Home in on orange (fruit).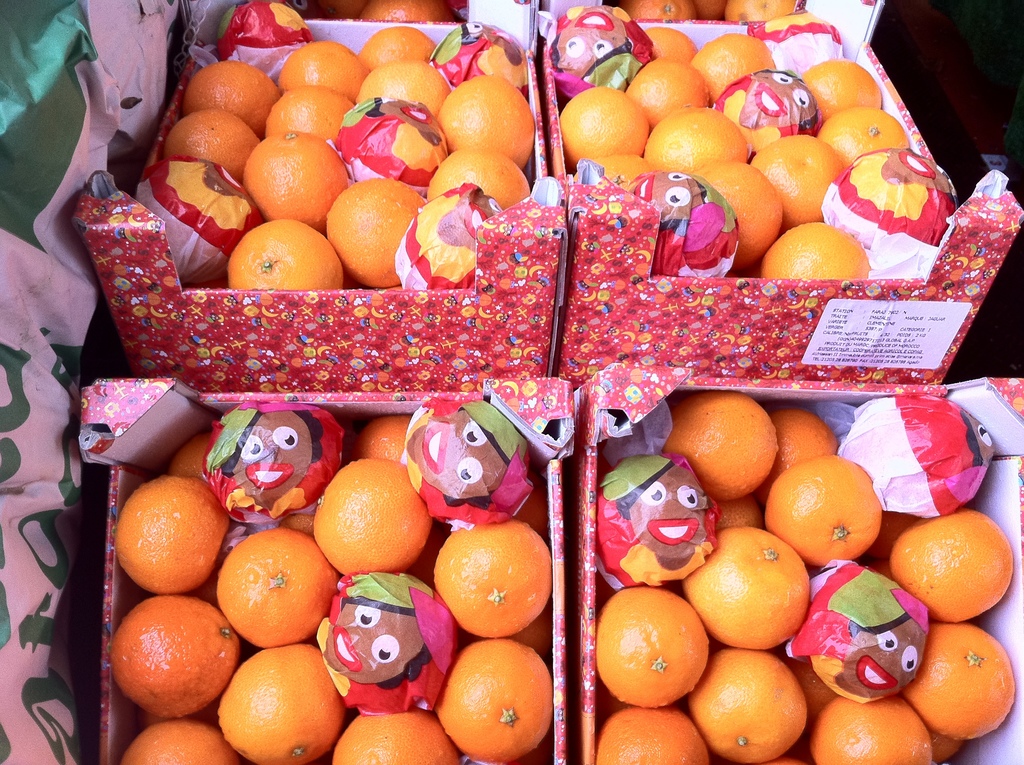
Homed in at (left=771, top=405, right=840, bottom=467).
